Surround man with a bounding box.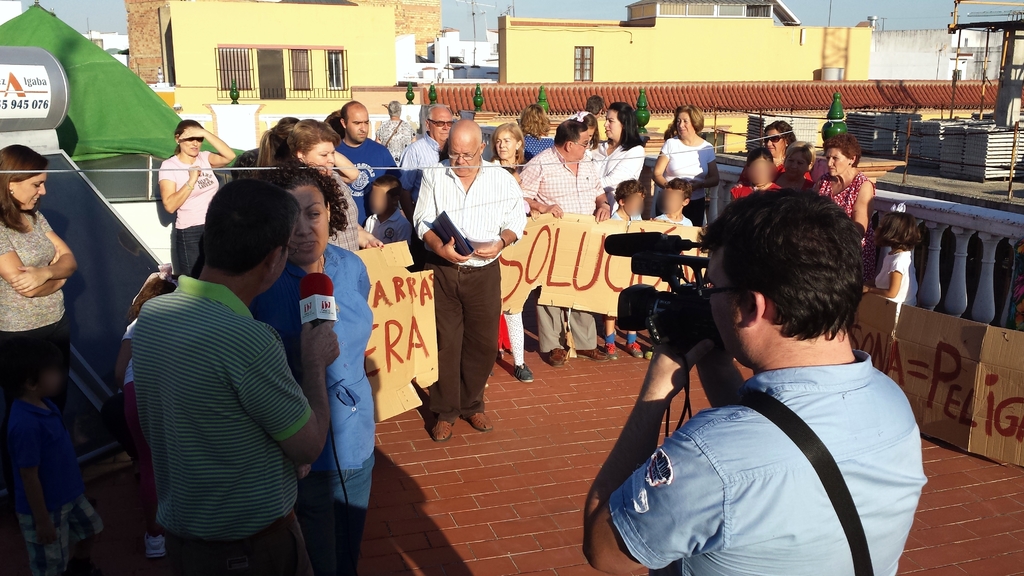
{"x1": 399, "y1": 104, "x2": 452, "y2": 228}.
